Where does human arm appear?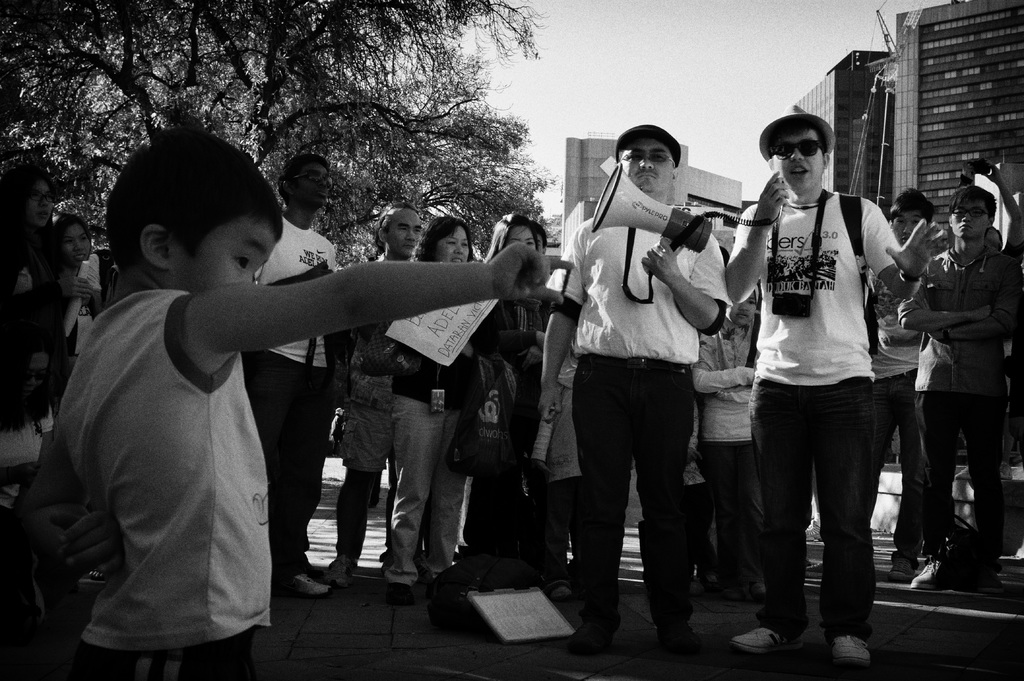
Appears at 900/297/989/331.
